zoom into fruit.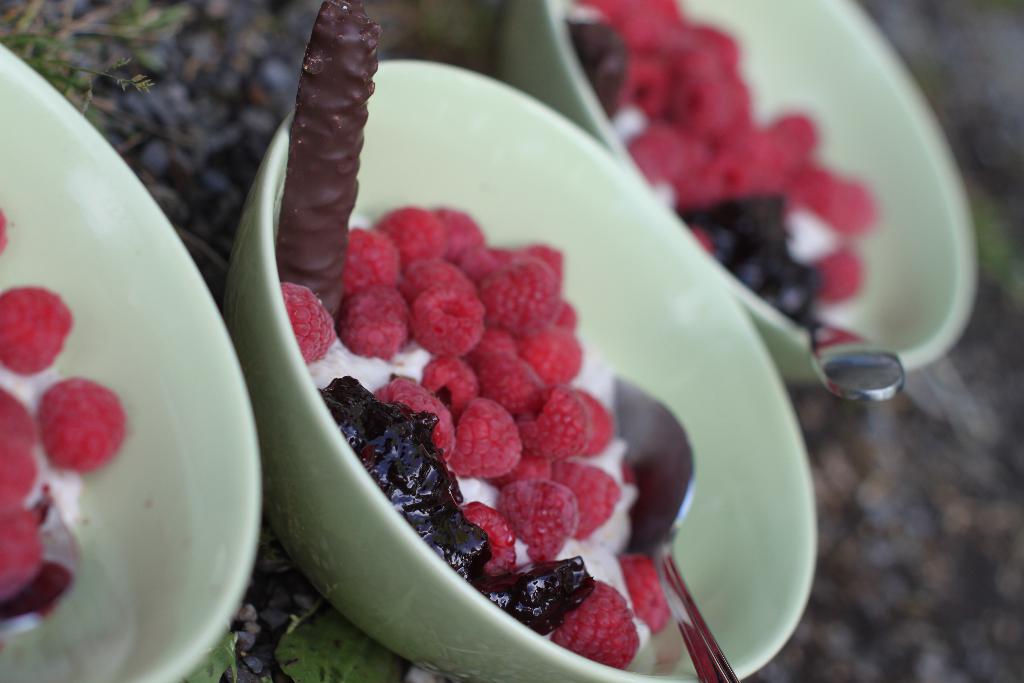
Zoom target: 0:286:74:377.
